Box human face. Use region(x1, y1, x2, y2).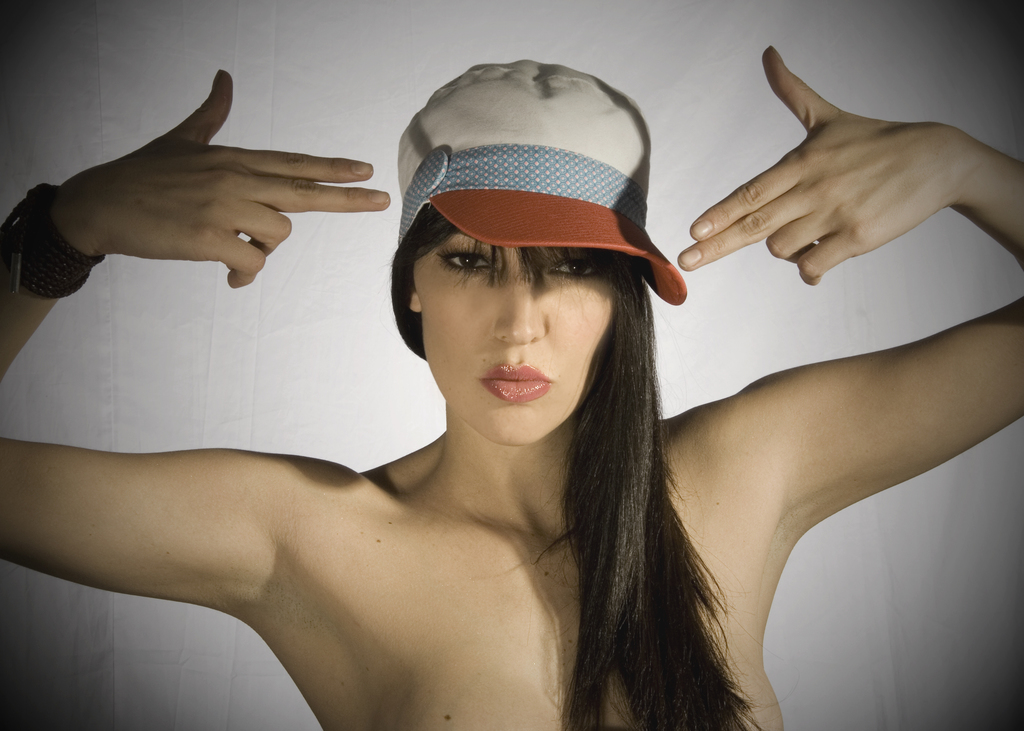
region(415, 233, 620, 446).
